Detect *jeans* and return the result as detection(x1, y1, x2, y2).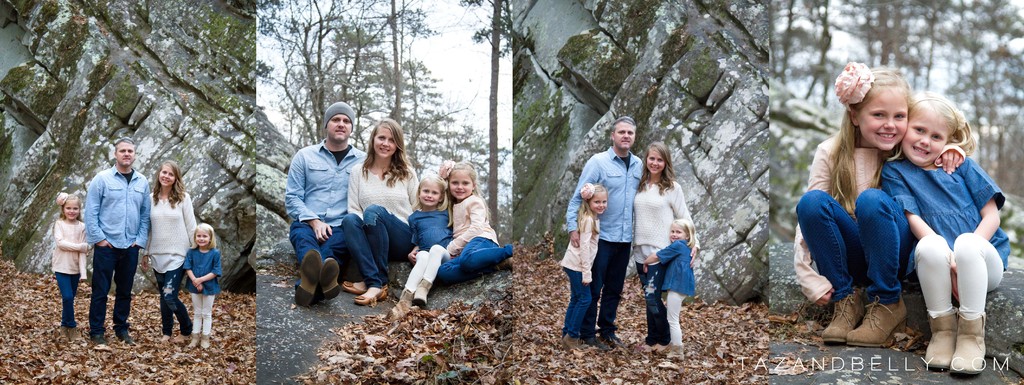
detection(342, 202, 413, 286).
